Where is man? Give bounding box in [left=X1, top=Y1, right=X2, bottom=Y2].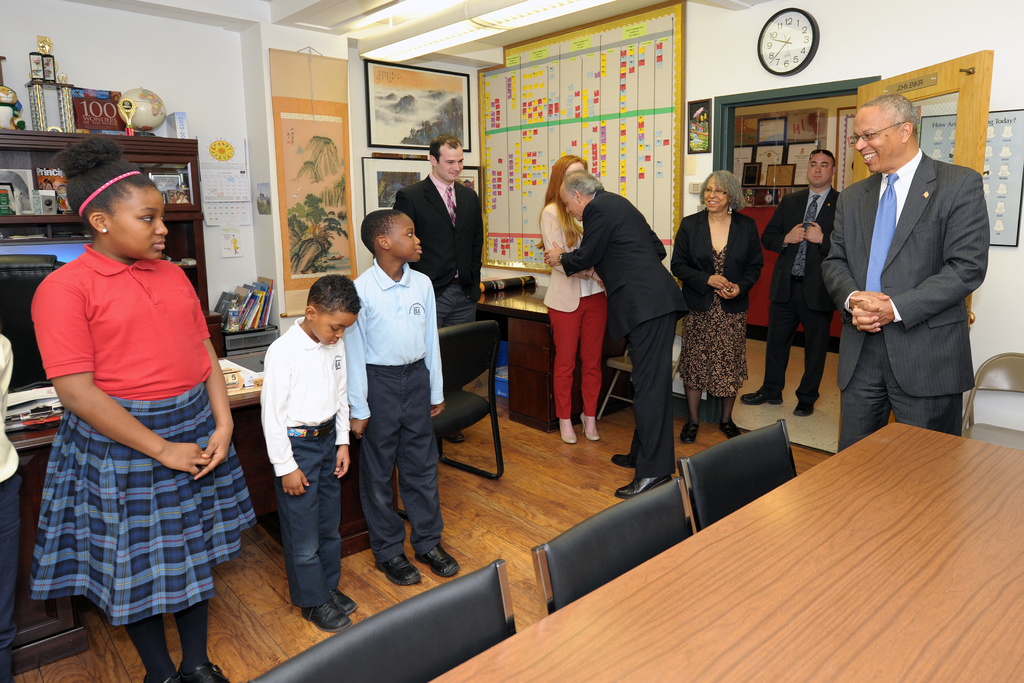
[left=813, top=76, right=991, bottom=458].
